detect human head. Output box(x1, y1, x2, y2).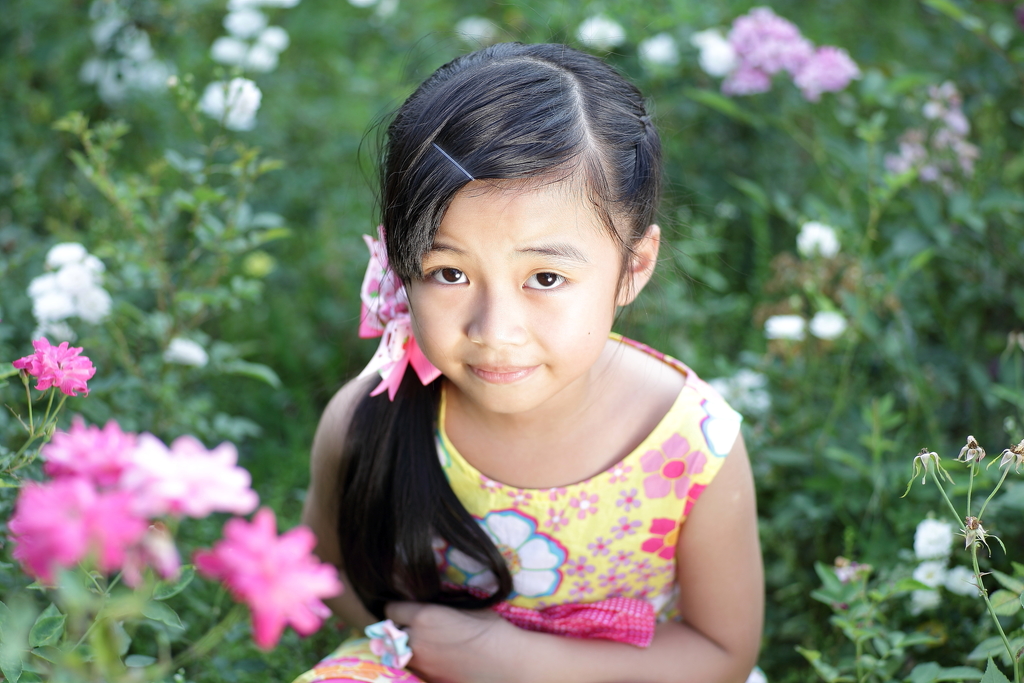
box(377, 29, 654, 421).
